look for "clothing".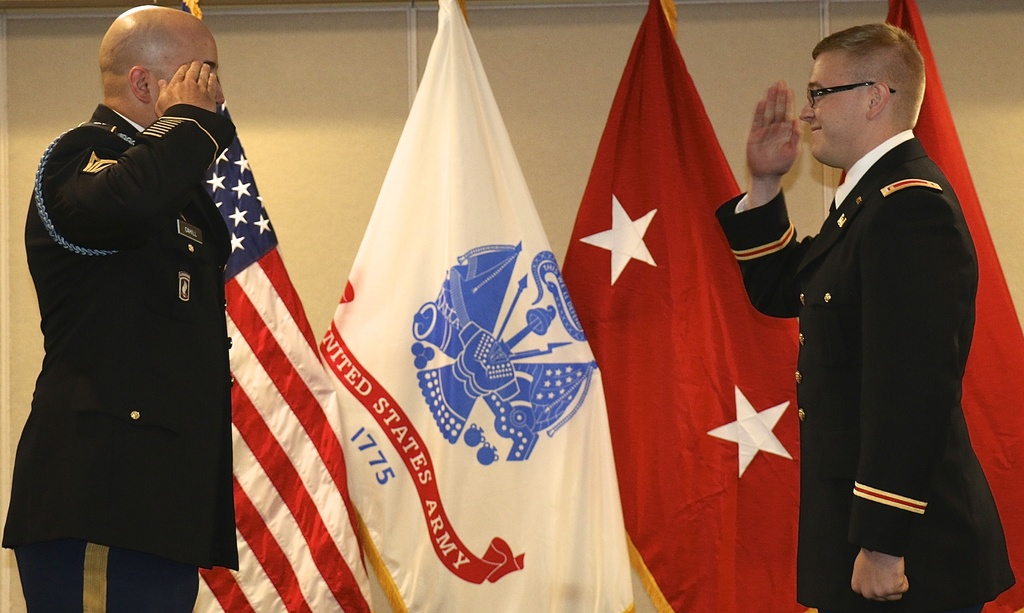
Found: box=[4, 103, 245, 612].
